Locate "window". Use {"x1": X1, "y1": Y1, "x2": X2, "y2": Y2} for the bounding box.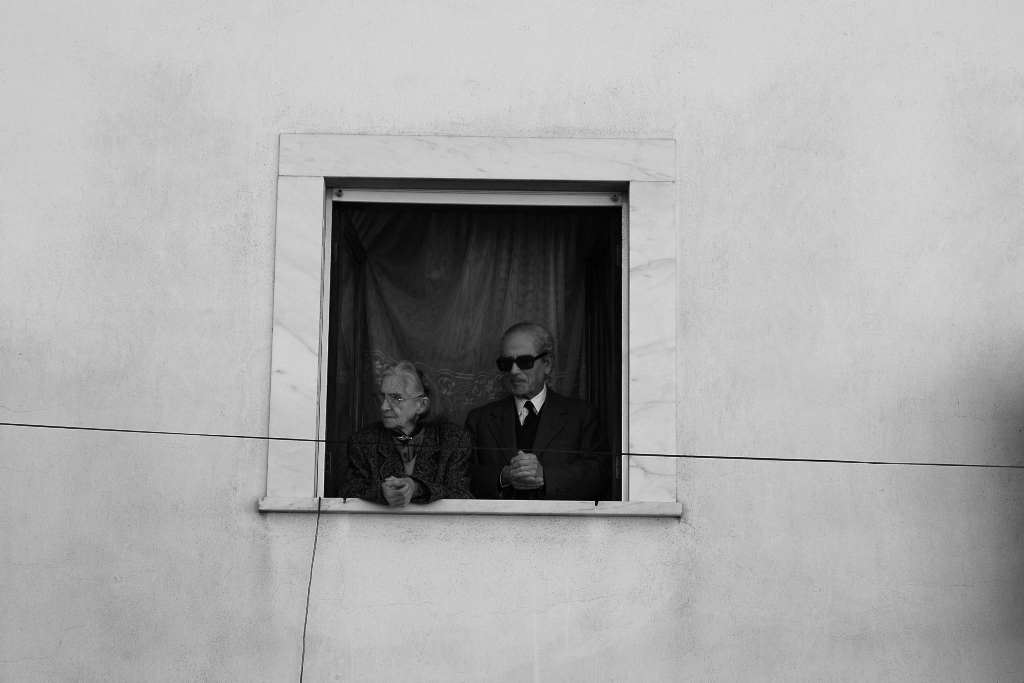
{"x1": 296, "y1": 141, "x2": 651, "y2": 516}.
